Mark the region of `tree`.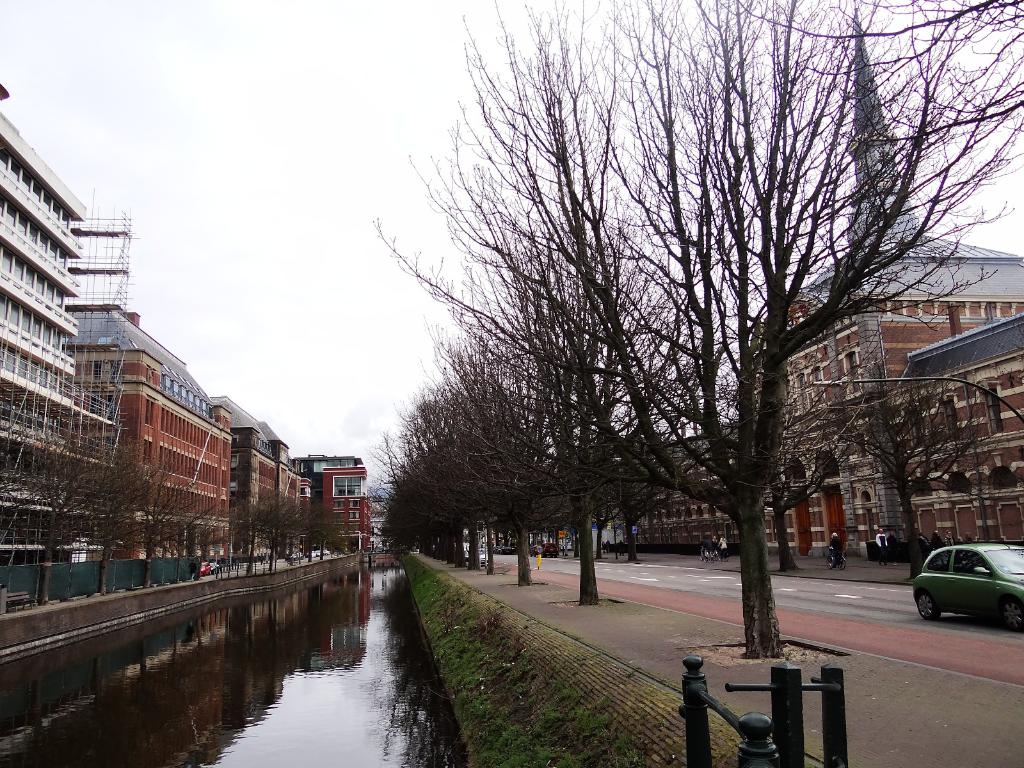
Region: bbox=(698, 388, 839, 588).
